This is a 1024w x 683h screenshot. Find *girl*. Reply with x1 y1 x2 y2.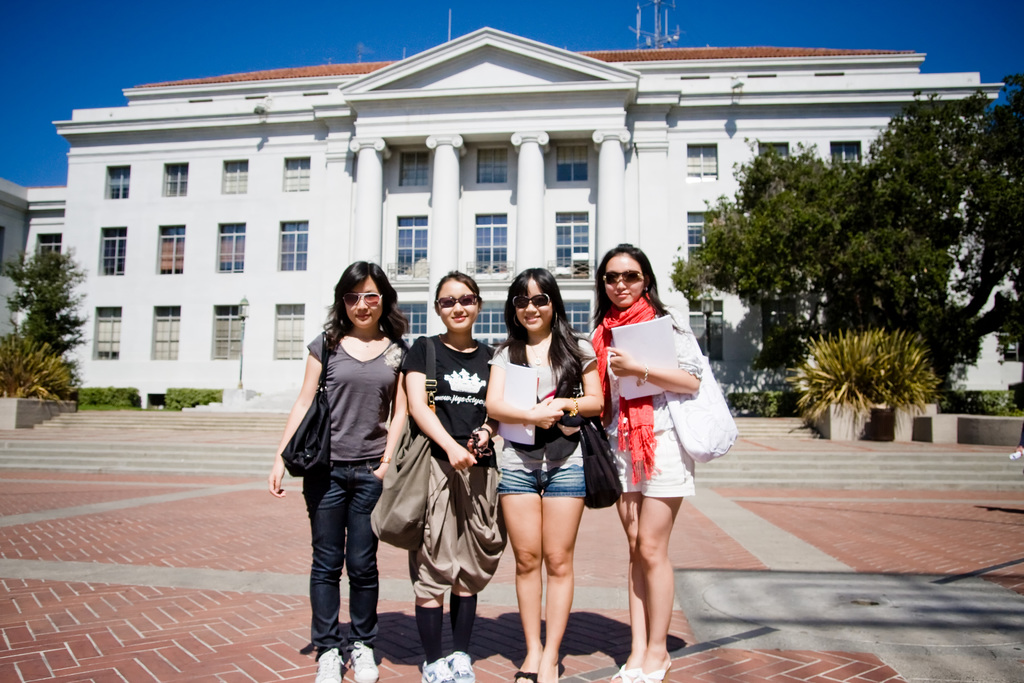
588 238 705 682.
